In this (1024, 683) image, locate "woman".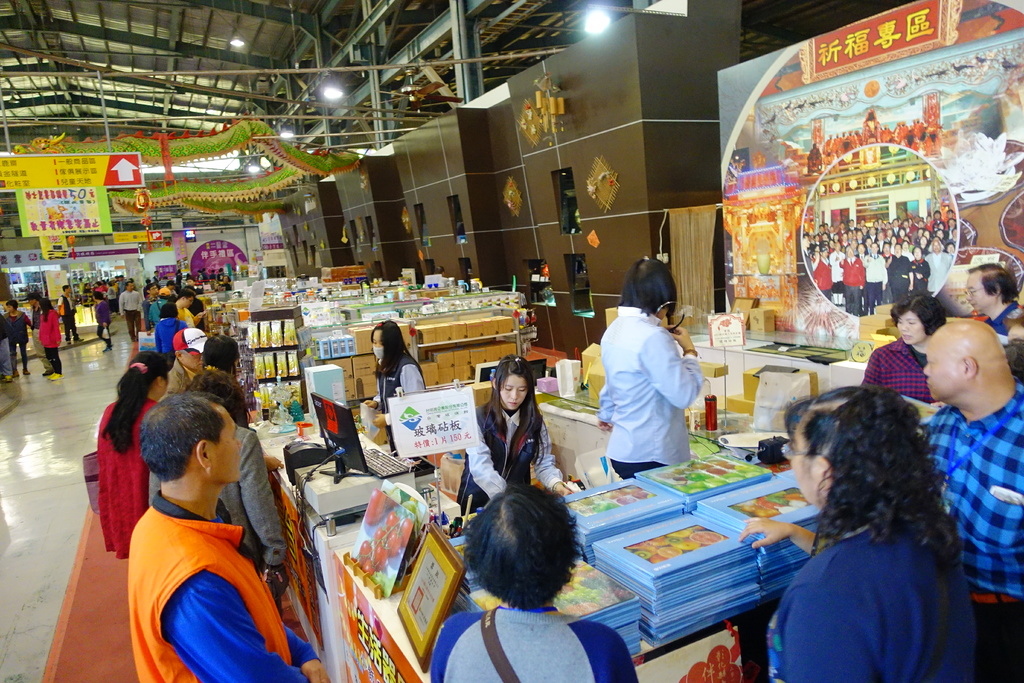
Bounding box: crop(93, 289, 113, 347).
